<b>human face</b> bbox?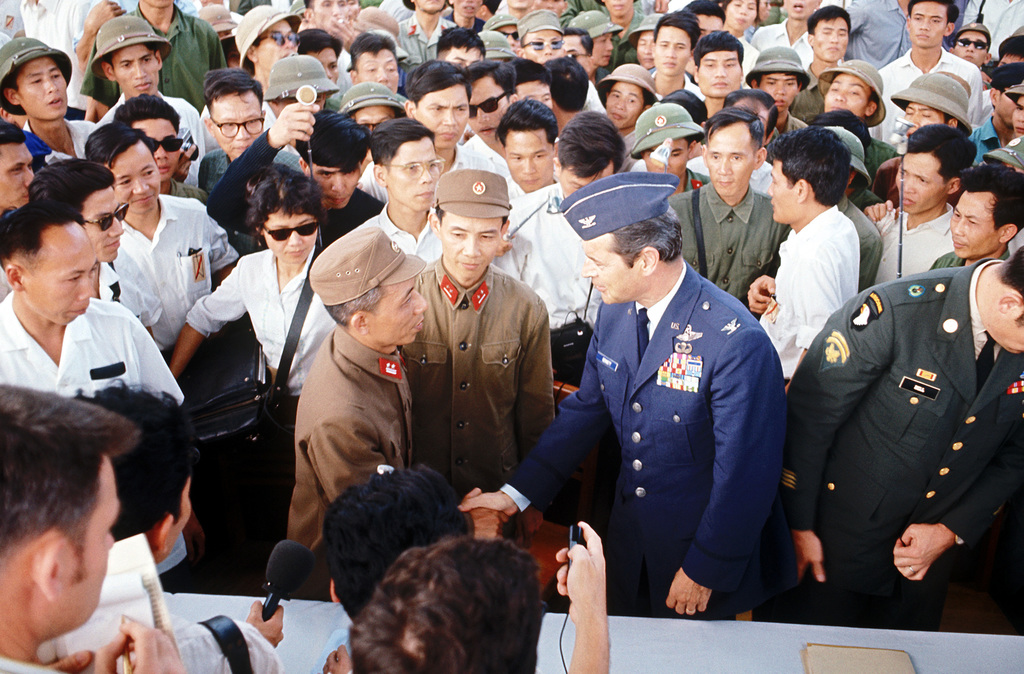
x1=1009, y1=92, x2=1023, y2=139
